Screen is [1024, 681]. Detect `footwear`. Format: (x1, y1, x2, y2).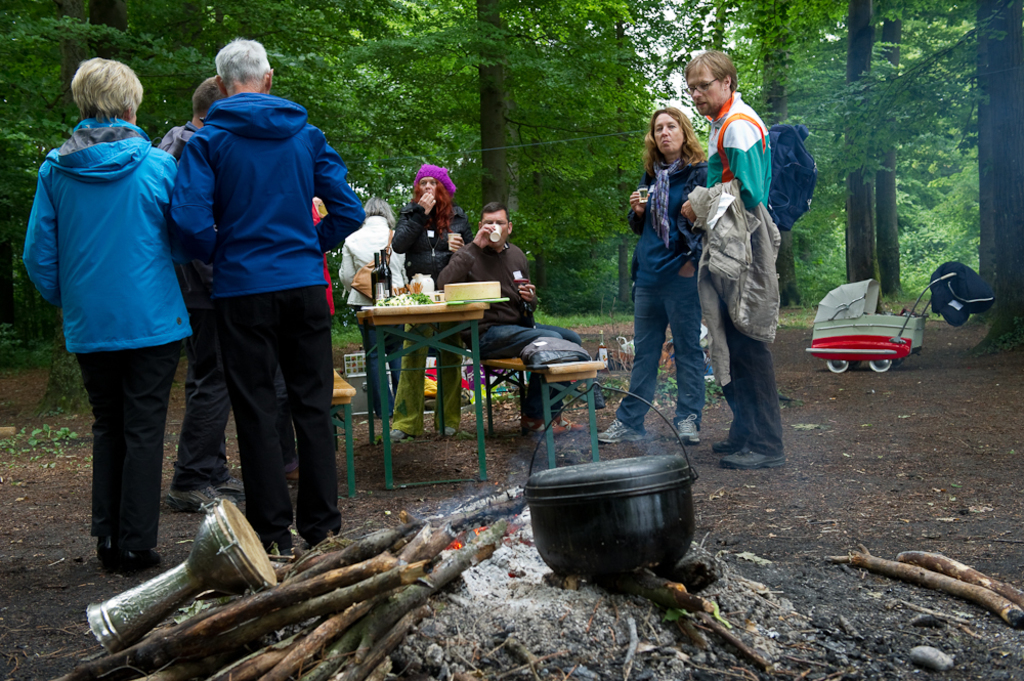
(378, 426, 416, 445).
